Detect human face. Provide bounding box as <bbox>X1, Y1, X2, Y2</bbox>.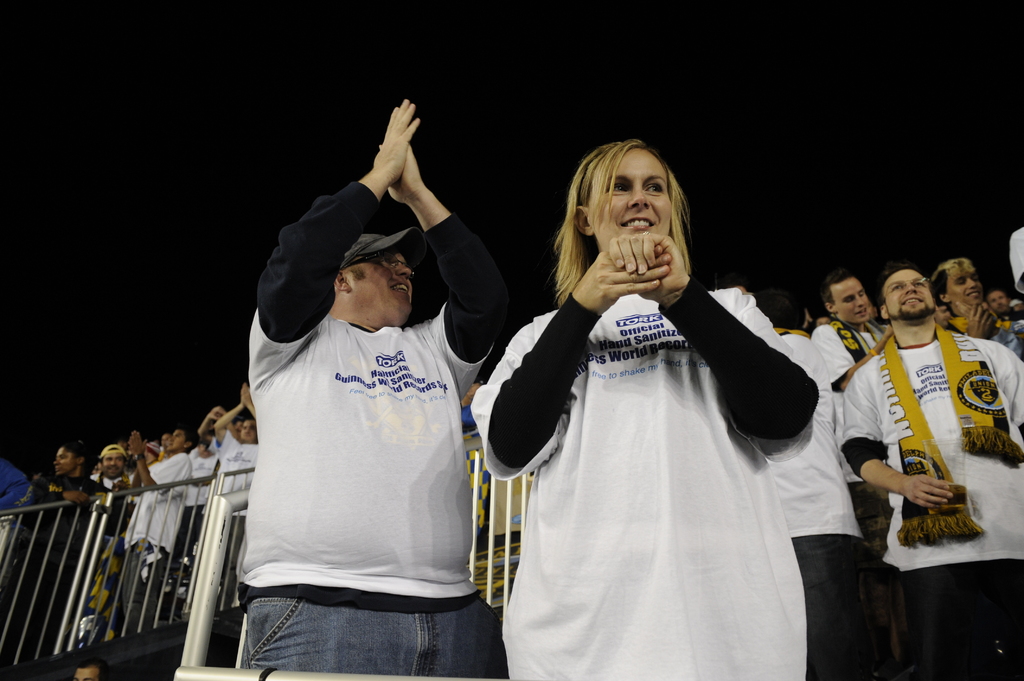
<bbox>945, 266, 985, 308</bbox>.
